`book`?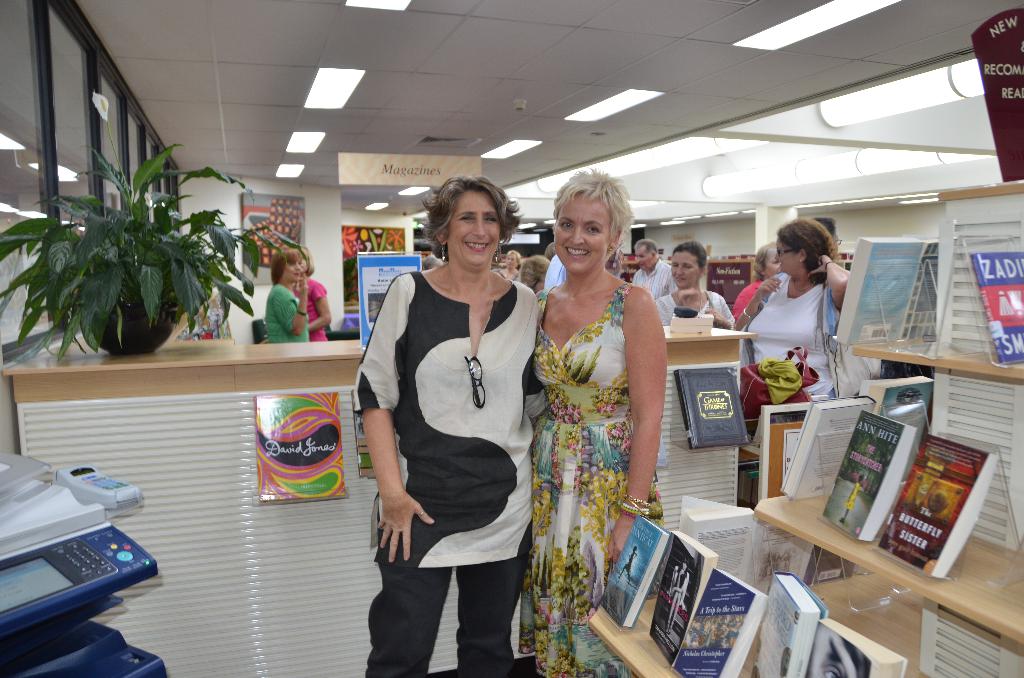
crop(750, 570, 829, 677)
